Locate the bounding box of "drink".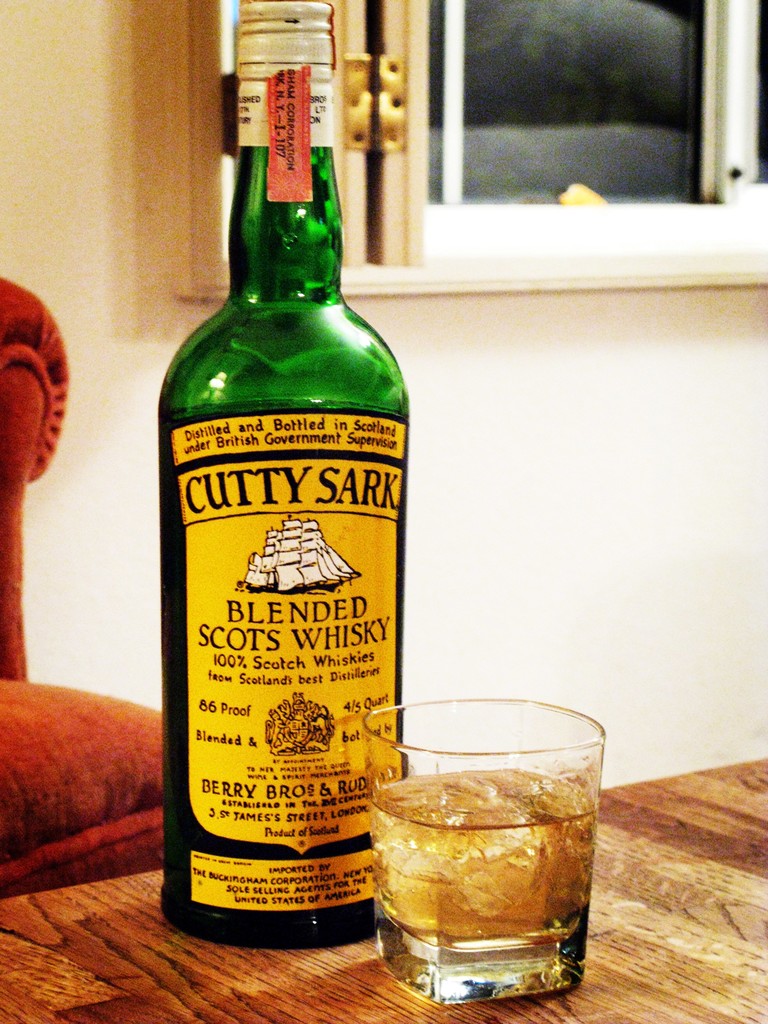
Bounding box: (147, 0, 405, 934).
